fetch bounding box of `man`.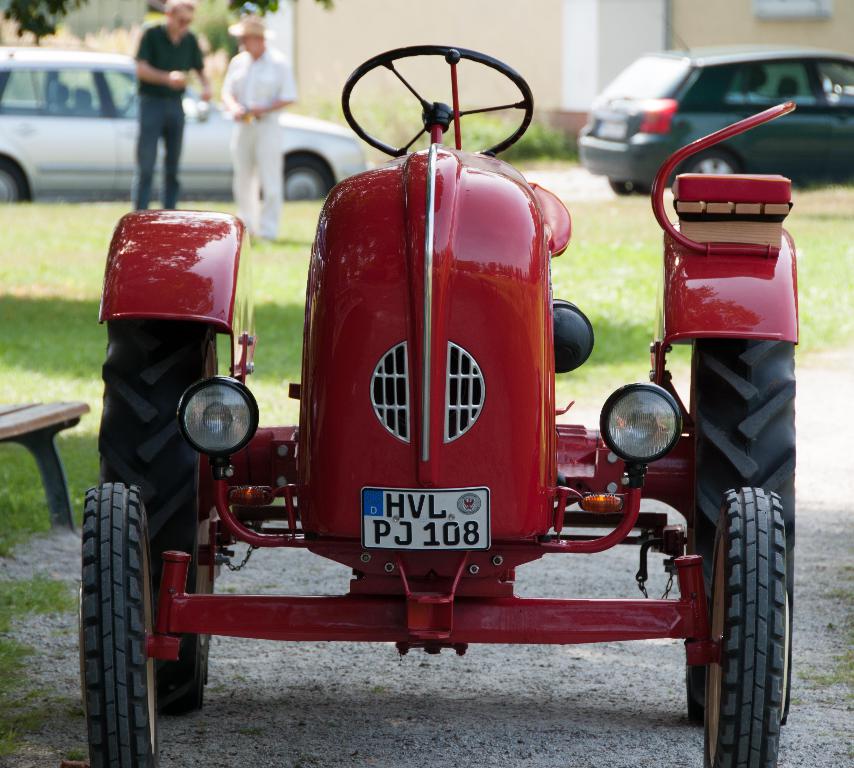
Bbox: {"left": 135, "top": 0, "right": 216, "bottom": 207}.
